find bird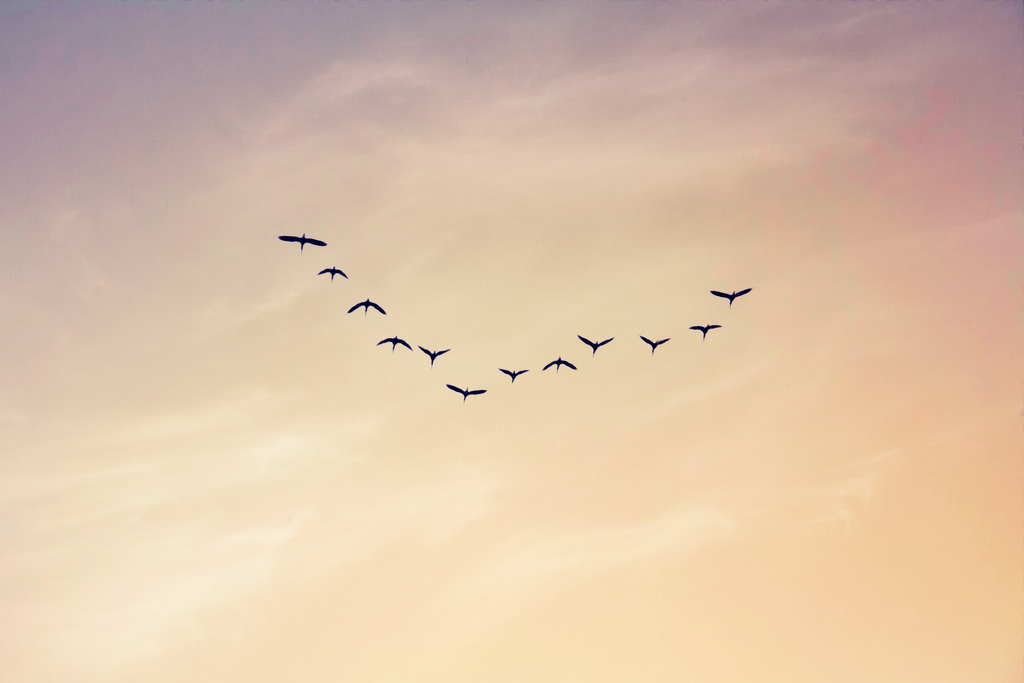
select_region(318, 264, 347, 281)
